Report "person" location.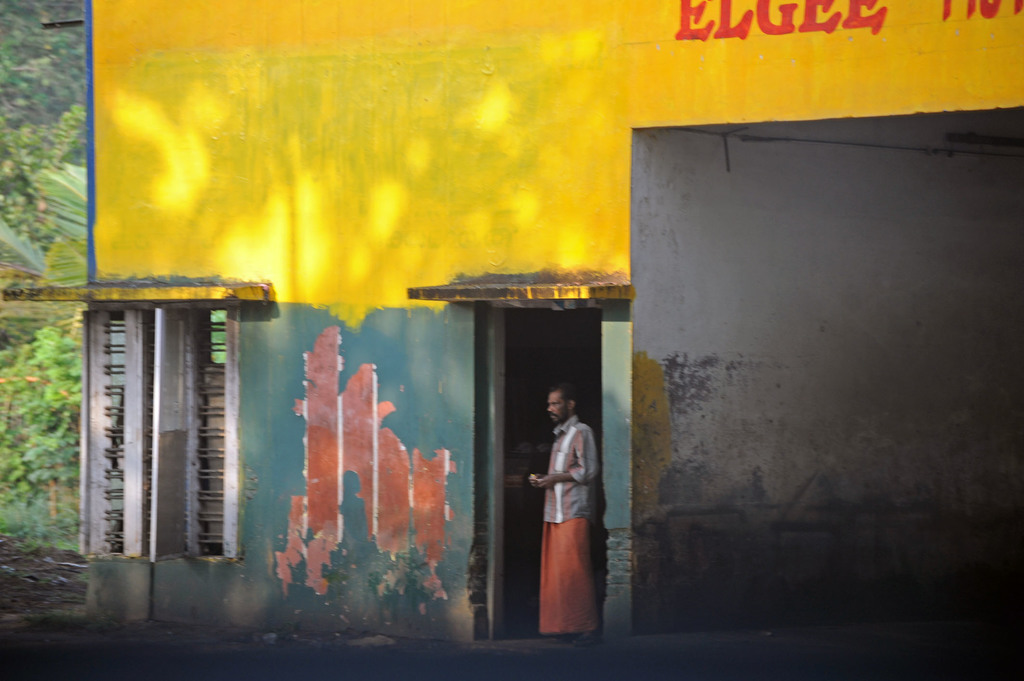
Report: 529,377,605,632.
